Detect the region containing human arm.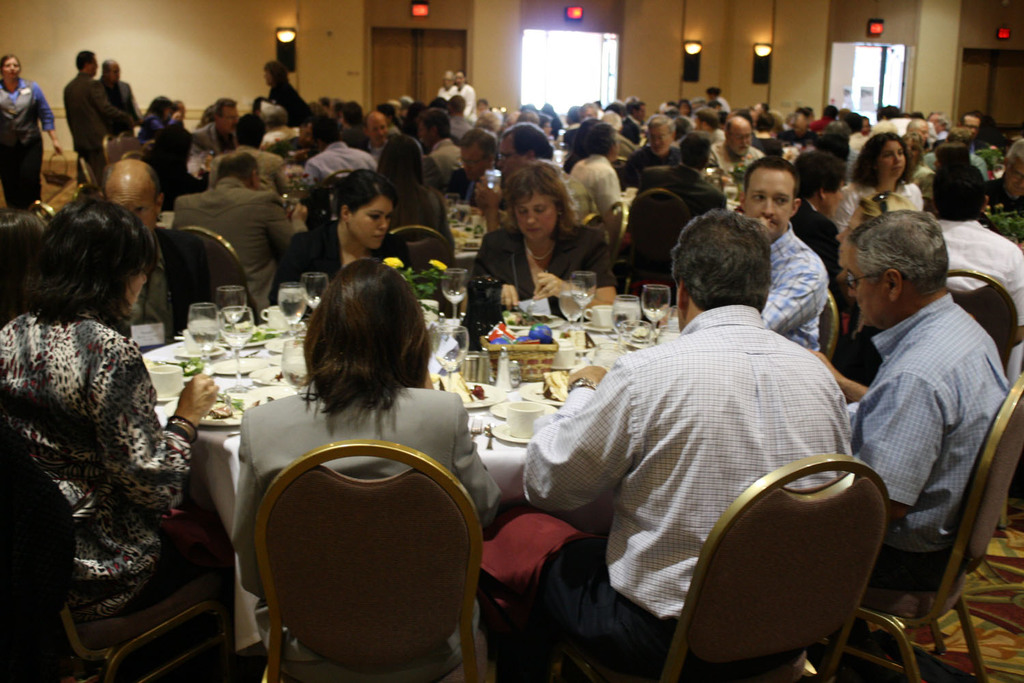
l=464, t=78, r=477, b=113.
